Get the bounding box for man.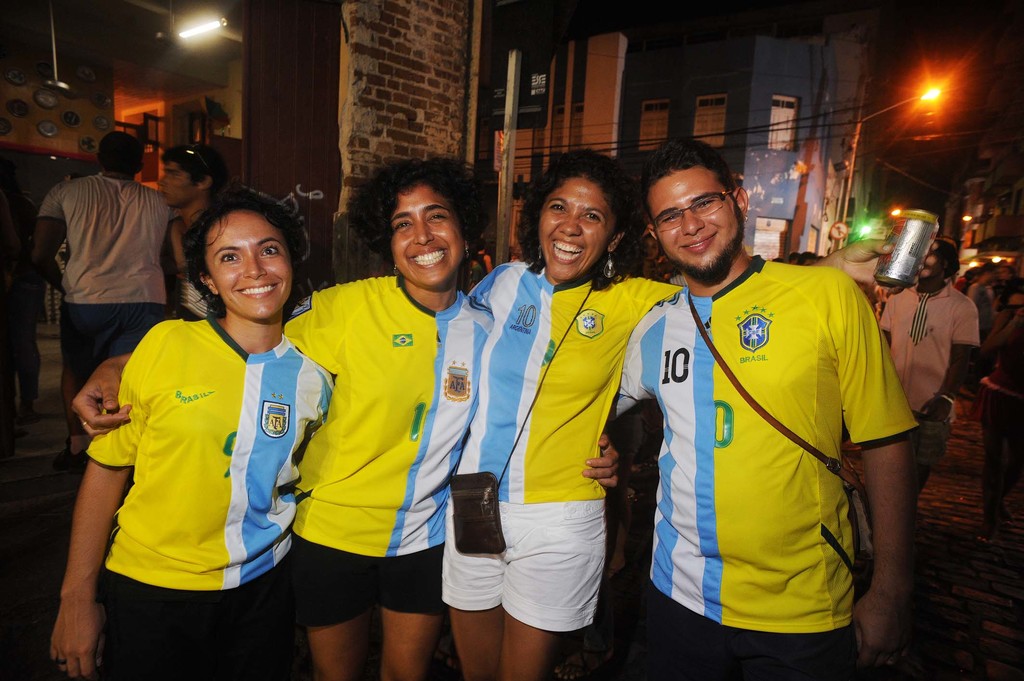
878/238/980/494.
